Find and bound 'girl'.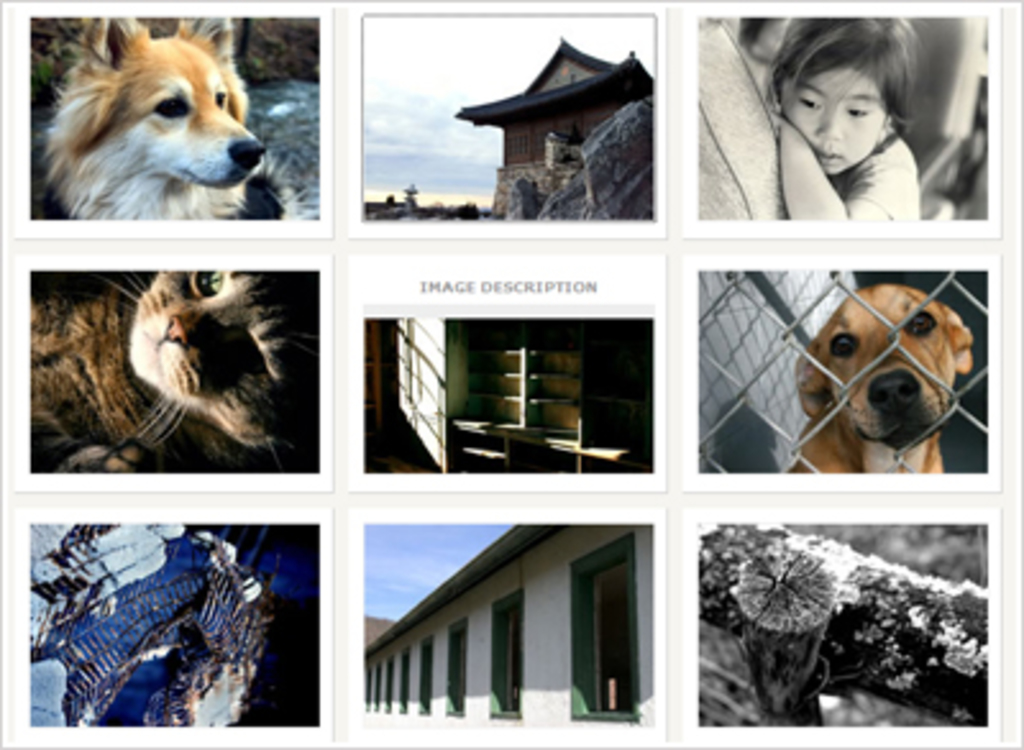
Bound: {"x1": 768, "y1": 10, "x2": 924, "y2": 228}.
